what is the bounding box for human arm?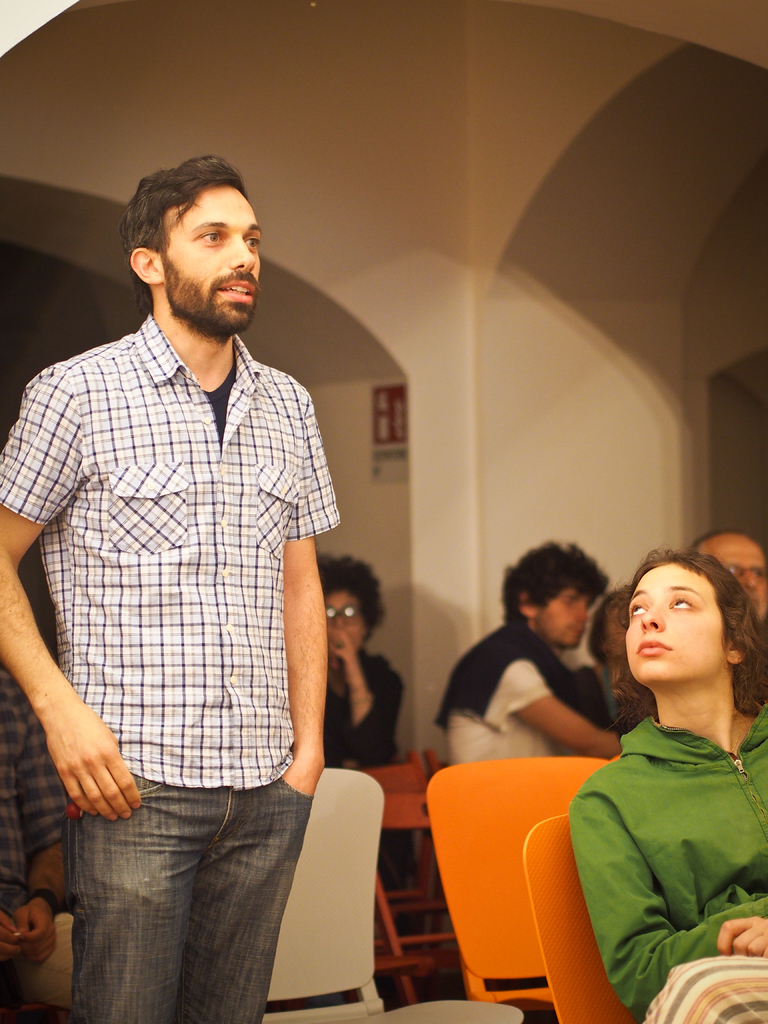
(280,376,327,795).
